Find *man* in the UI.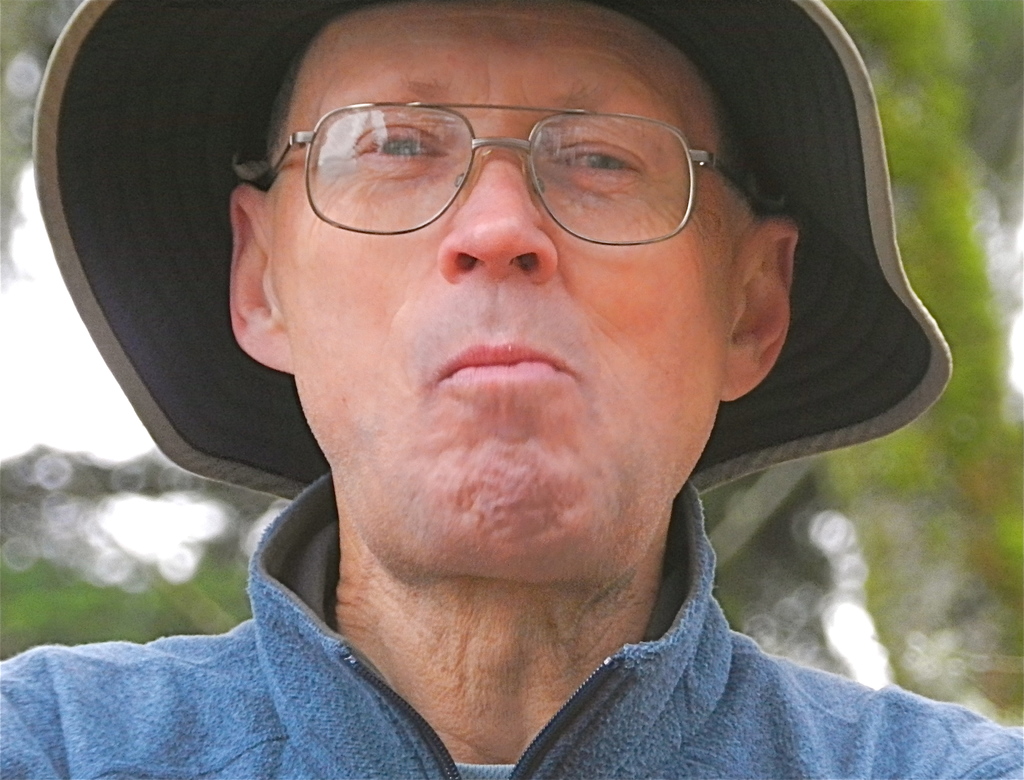
UI element at 0 0 1023 779.
